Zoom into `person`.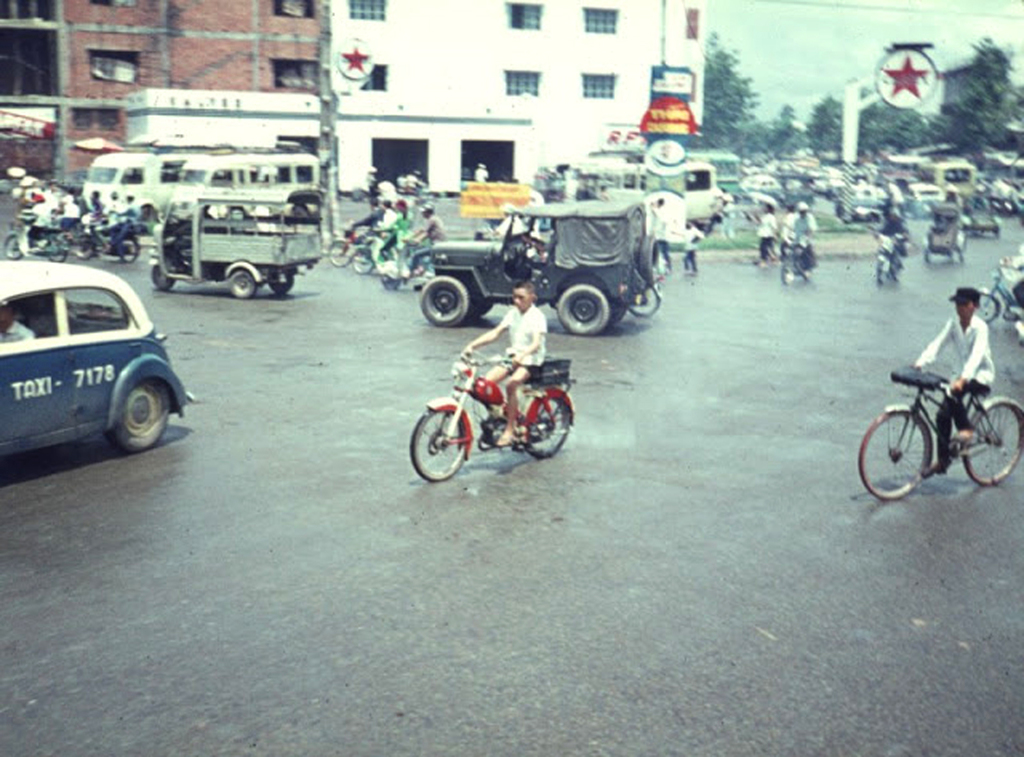
Zoom target: pyautogui.locateOnScreen(649, 196, 673, 275).
